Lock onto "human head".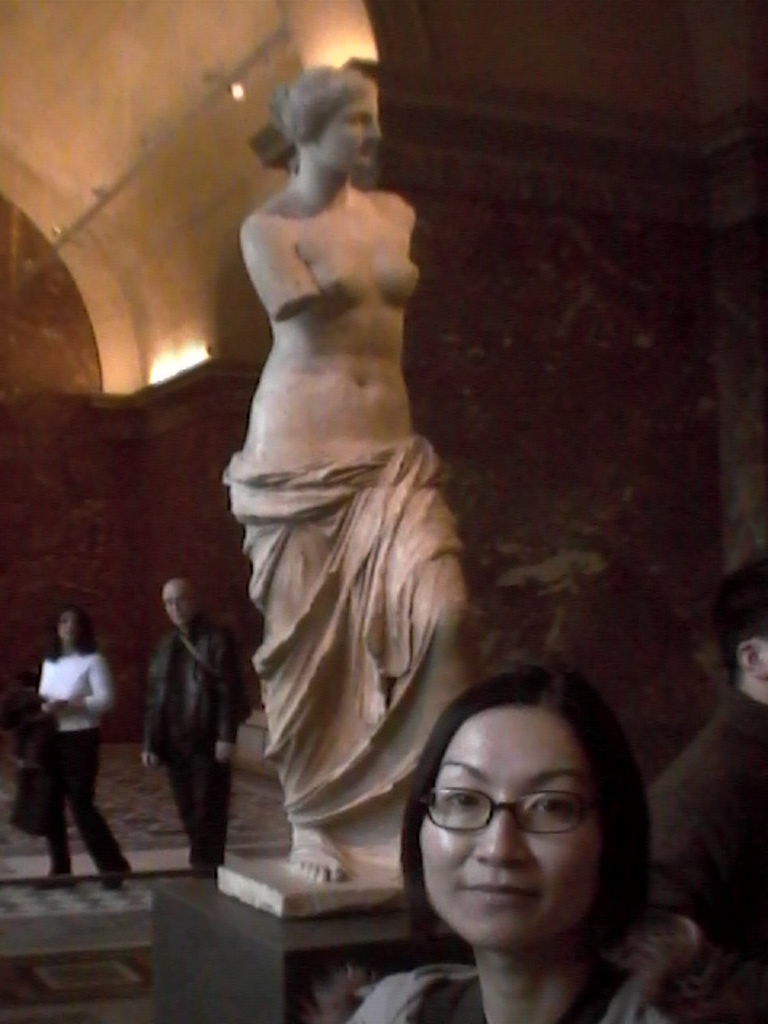
Locked: <bbox>402, 672, 621, 955</bbox>.
